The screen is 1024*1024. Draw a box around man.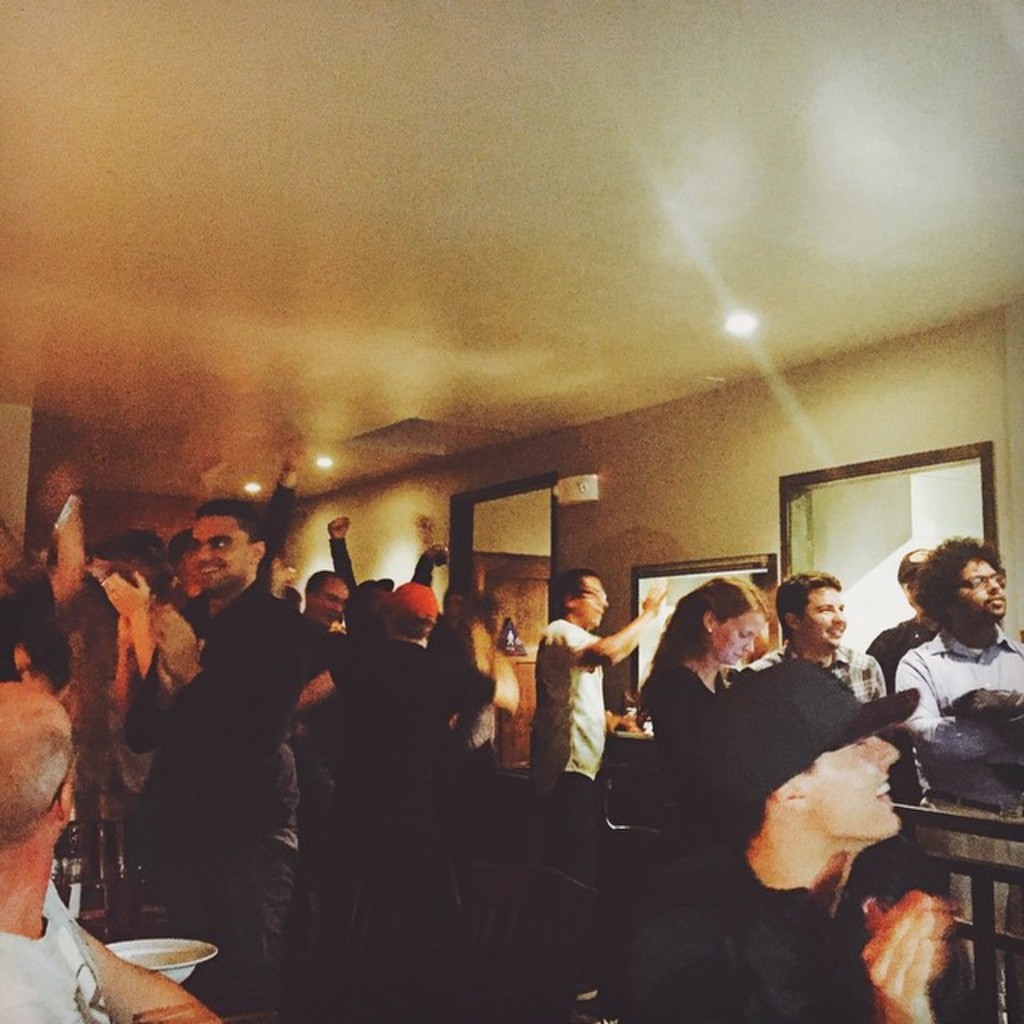
{"x1": 307, "y1": 581, "x2": 466, "y2": 1014}.
